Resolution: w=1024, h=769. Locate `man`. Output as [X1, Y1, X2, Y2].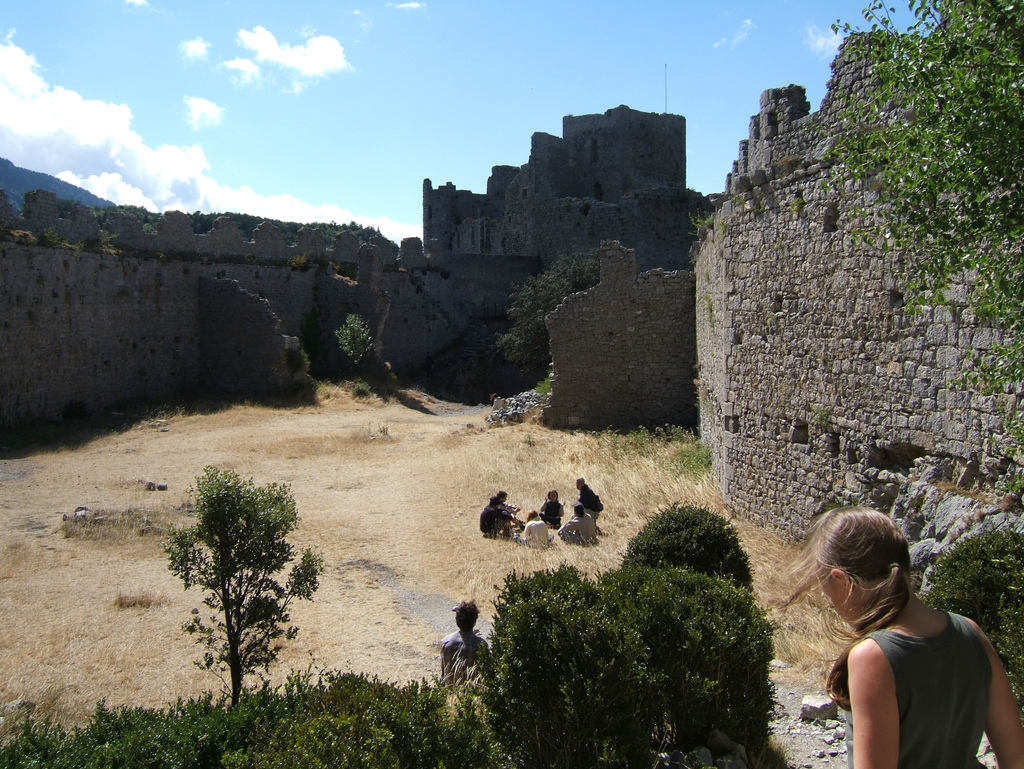
[577, 476, 605, 521].
